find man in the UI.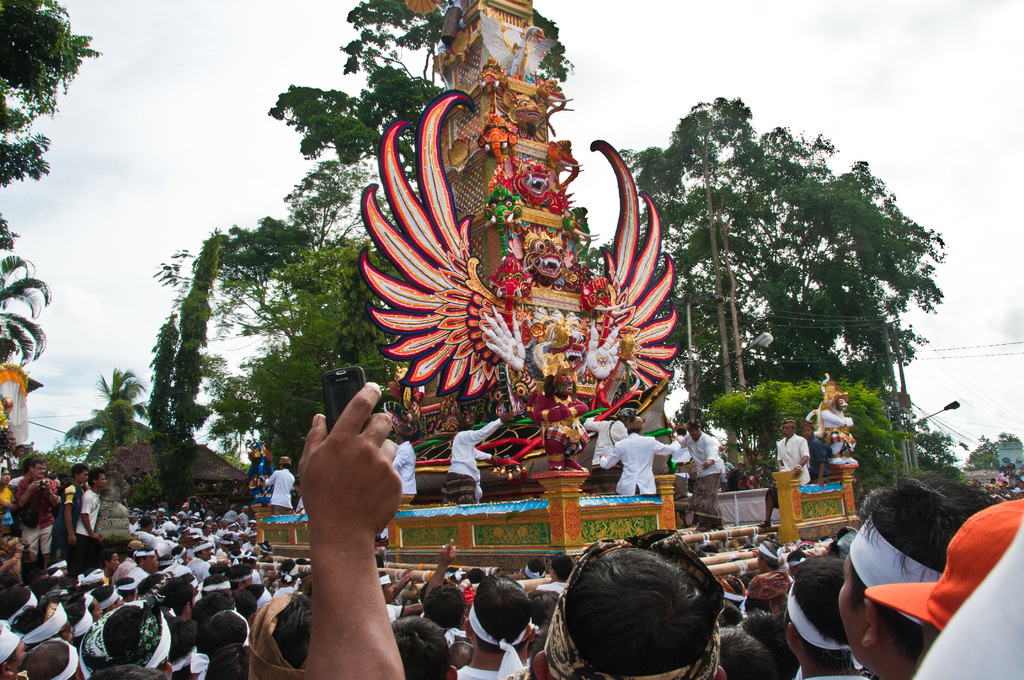
UI element at [753, 421, 811, 529].
